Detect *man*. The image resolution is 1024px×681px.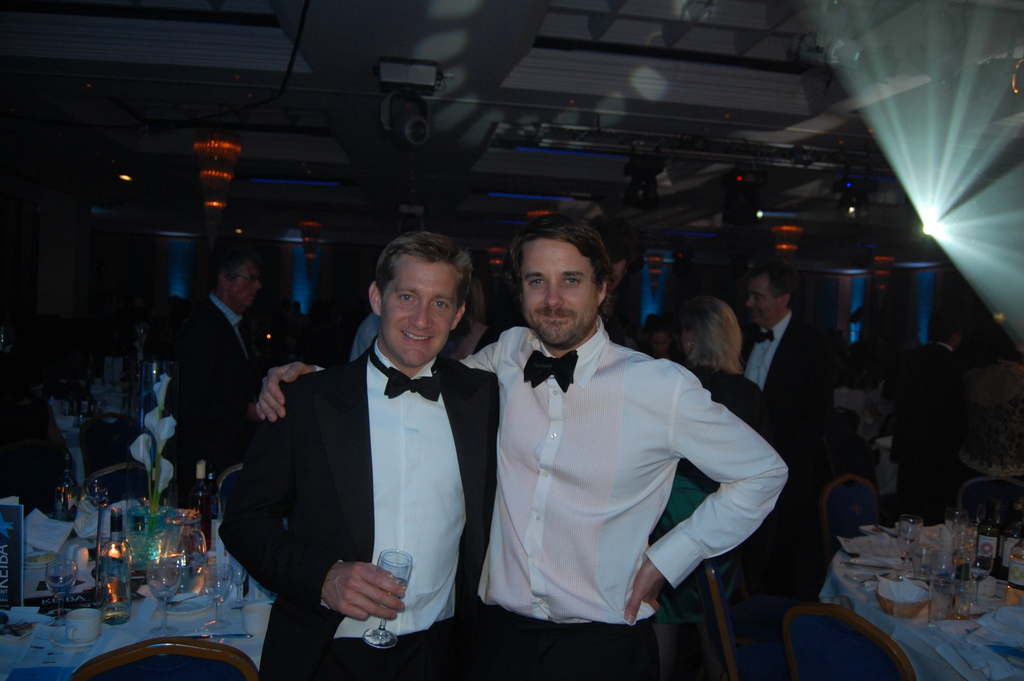
740:270:816:420.
